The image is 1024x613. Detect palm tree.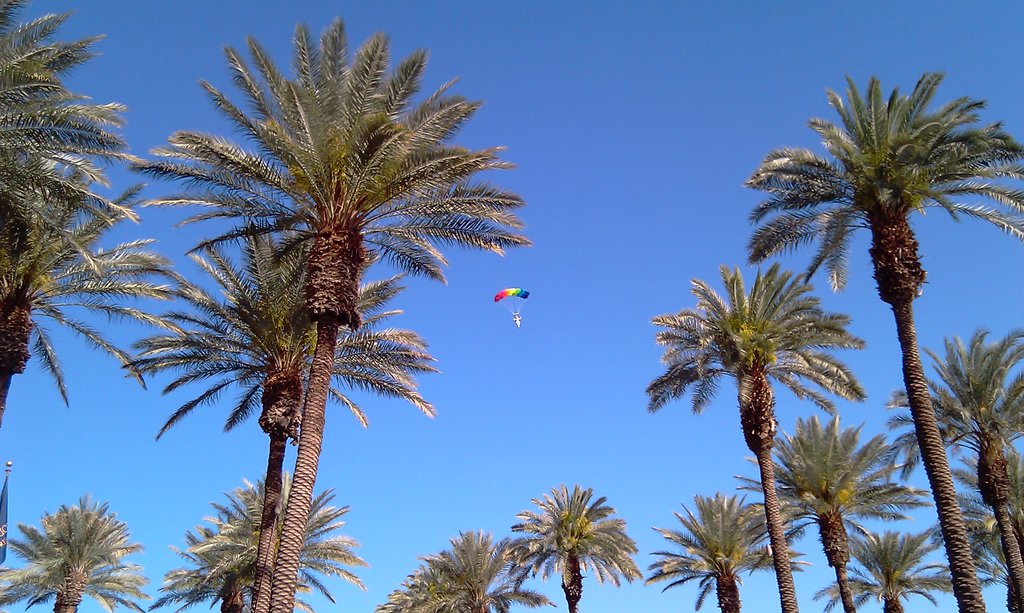
Detection: bbox(838, 530, 929, 612).
